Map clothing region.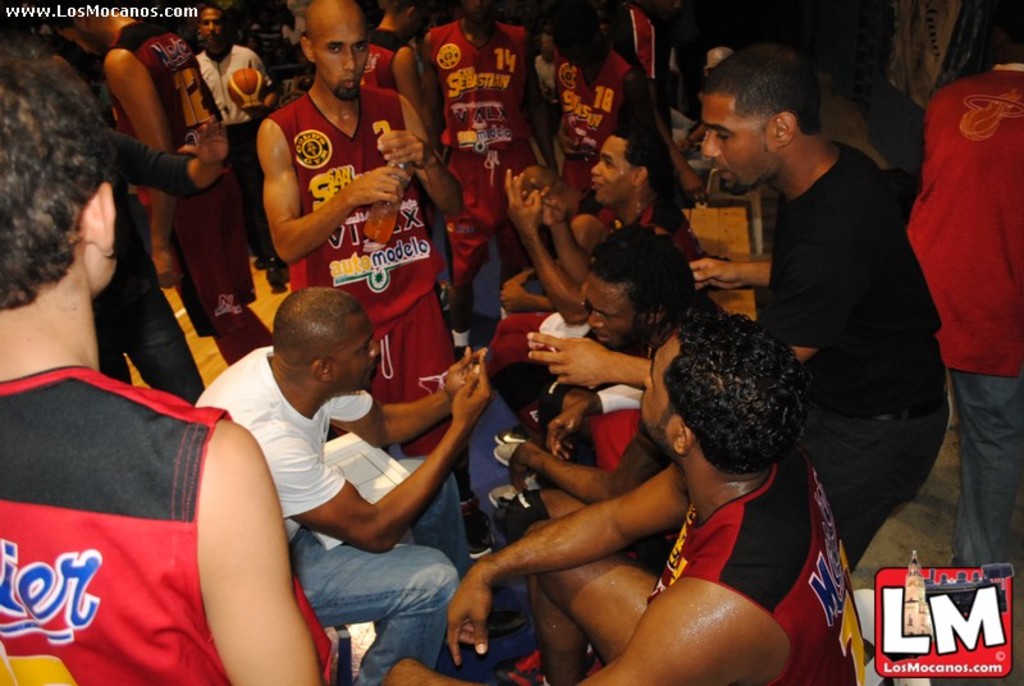
Mapped to [x1=0, y1=362, x2=339, y2=685].
